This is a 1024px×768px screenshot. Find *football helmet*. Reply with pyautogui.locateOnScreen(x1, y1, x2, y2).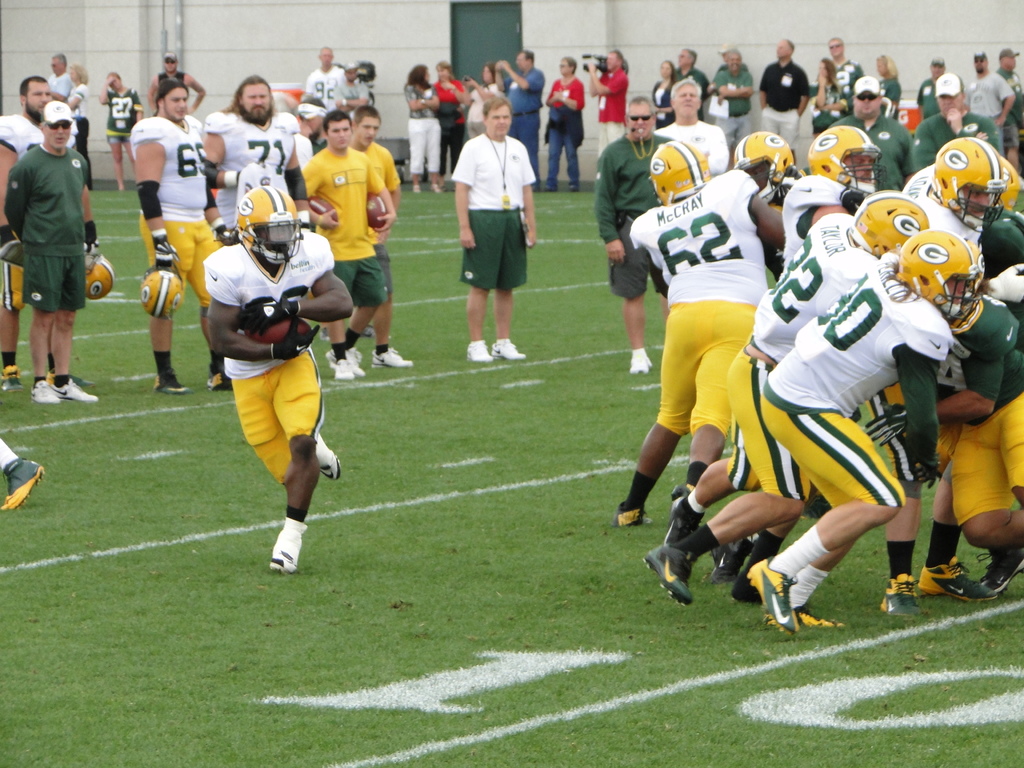
pyautogui.locateOnScreen(845, 189, 943, 257).
